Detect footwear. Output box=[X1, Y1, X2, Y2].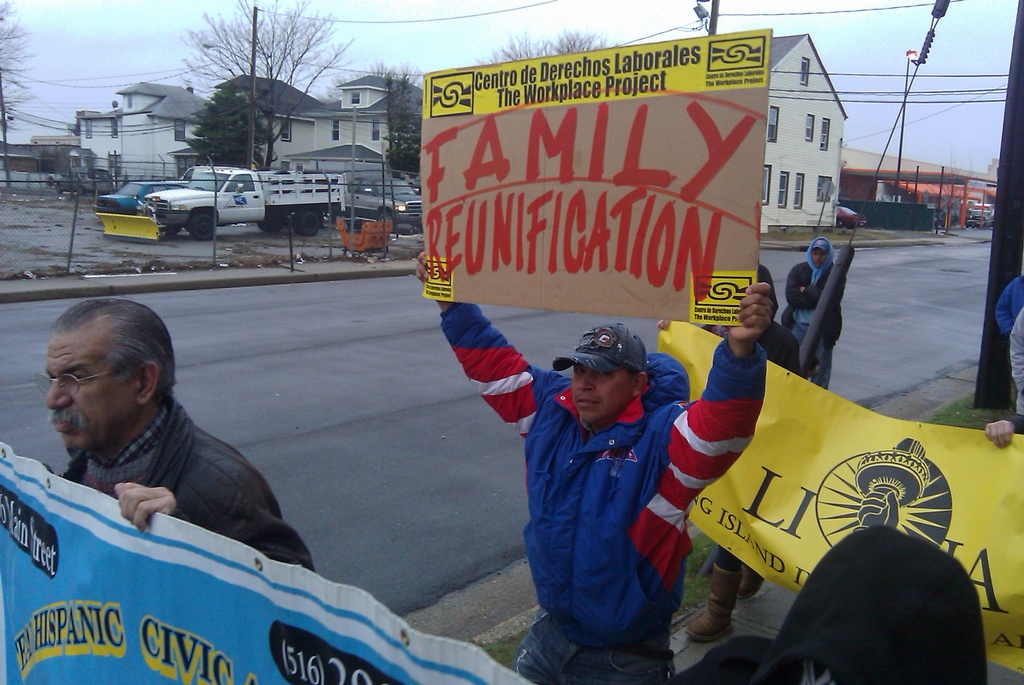
box=[685, 568, 744, 640].
